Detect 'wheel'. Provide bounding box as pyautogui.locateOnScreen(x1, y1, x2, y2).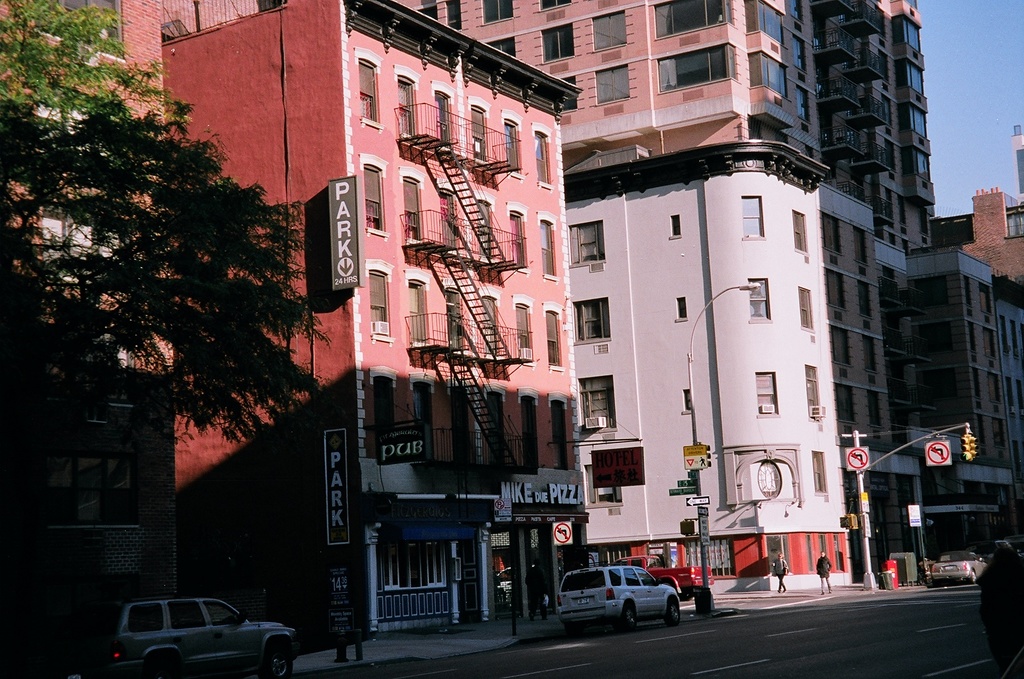
pyautogui.locateOnScreen(257, 647, 288, 678).
